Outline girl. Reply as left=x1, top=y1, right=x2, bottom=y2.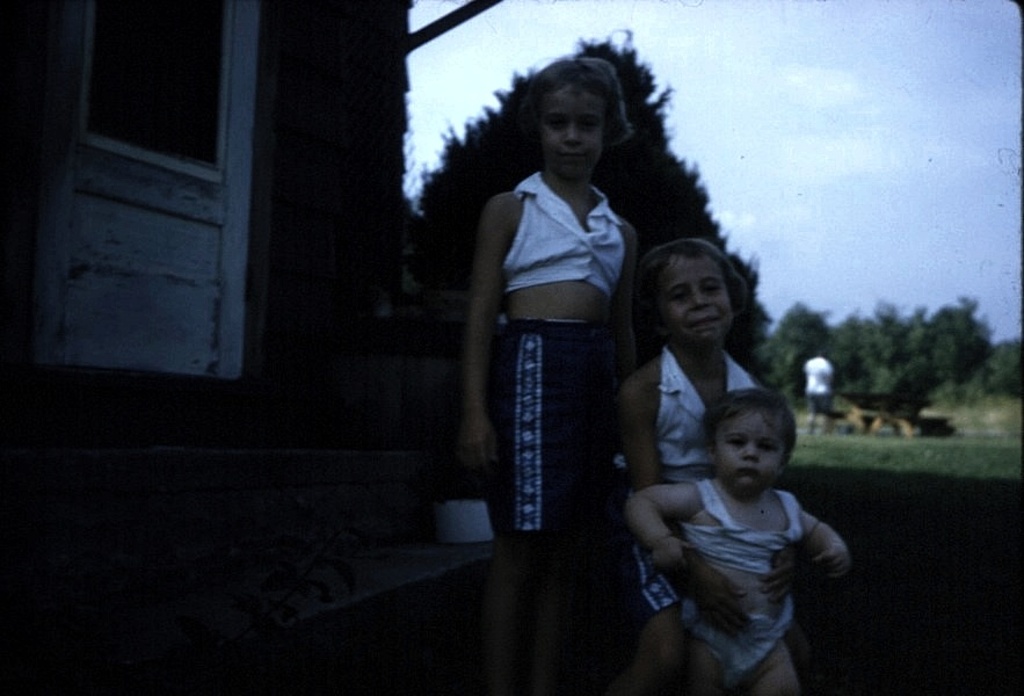
left=646, top=237, right=736, bottom=476.
